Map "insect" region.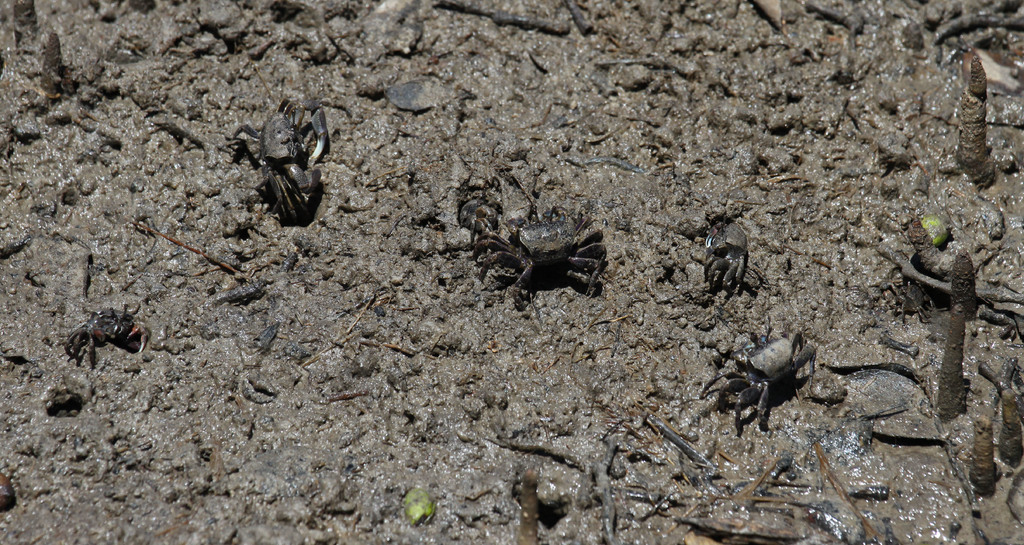
Mapped to BBox(62, 304, 159, 373).
